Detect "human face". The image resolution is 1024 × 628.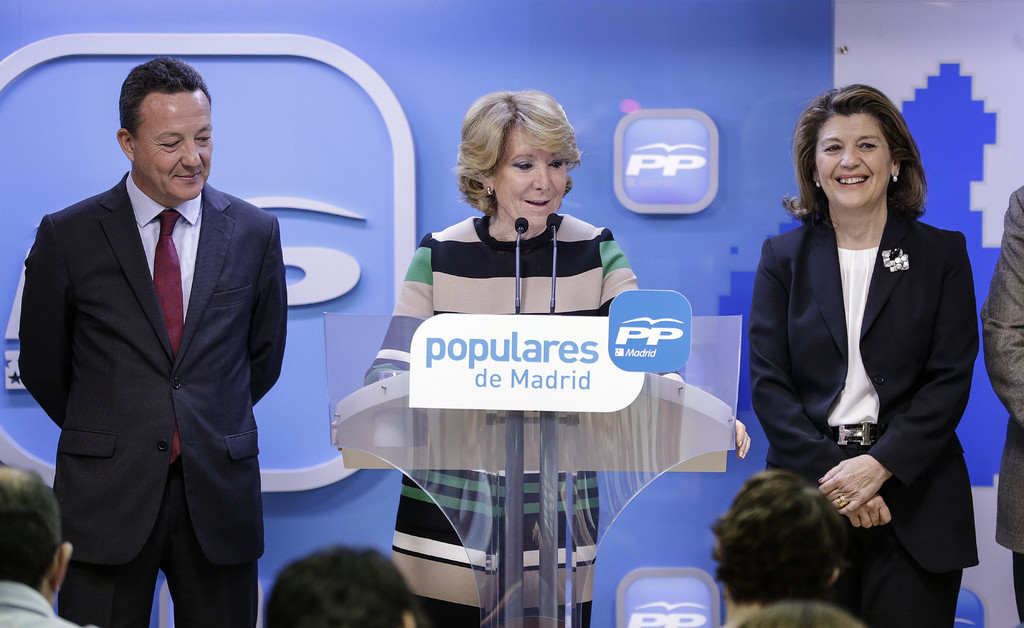
x1=495 y1=125 x2=568 y2=230.
